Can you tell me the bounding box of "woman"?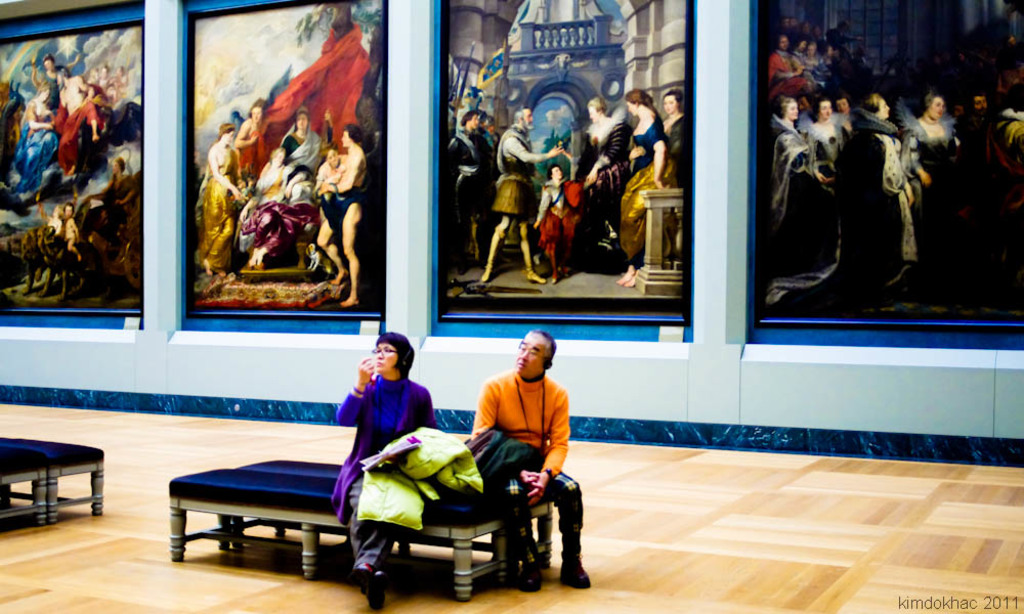
bbox=[202, 123, 241, 274].
